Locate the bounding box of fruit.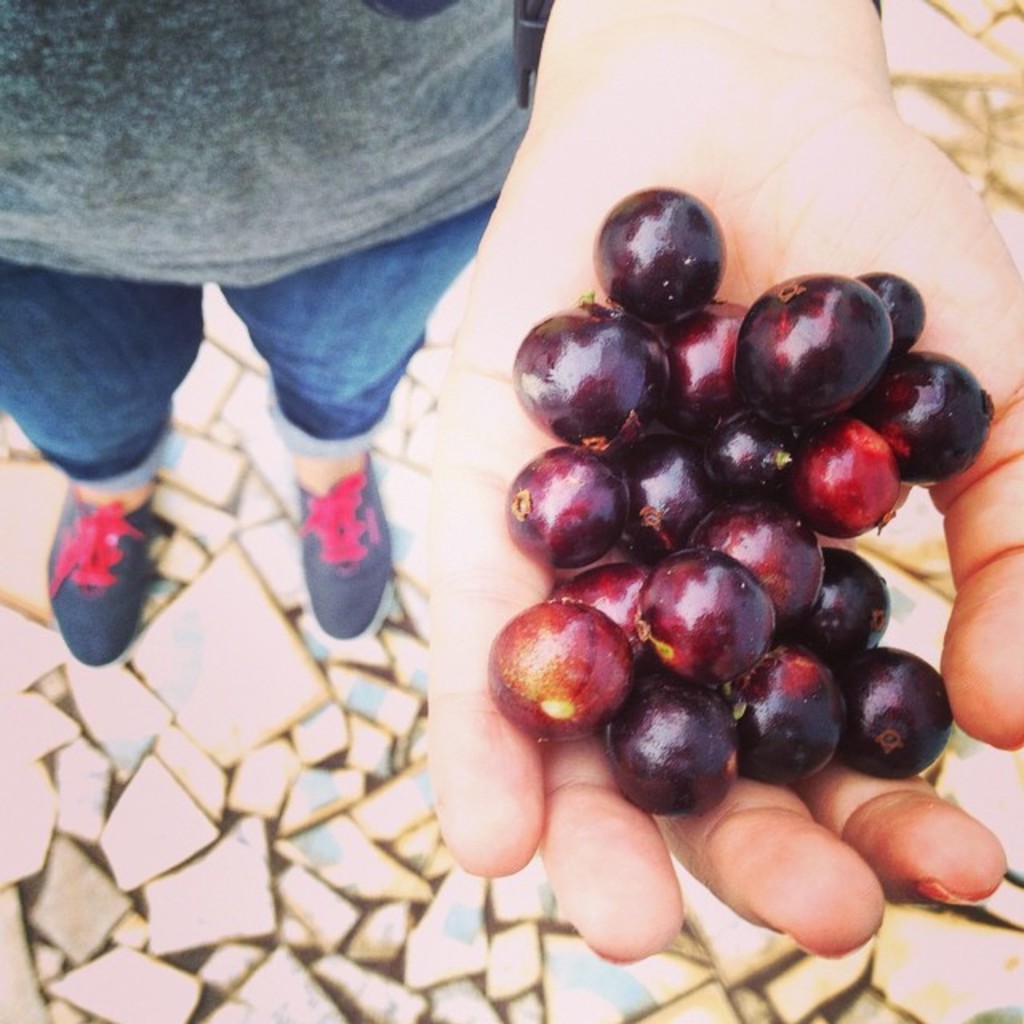
Bounding box: 499, 579, 667, 763.
